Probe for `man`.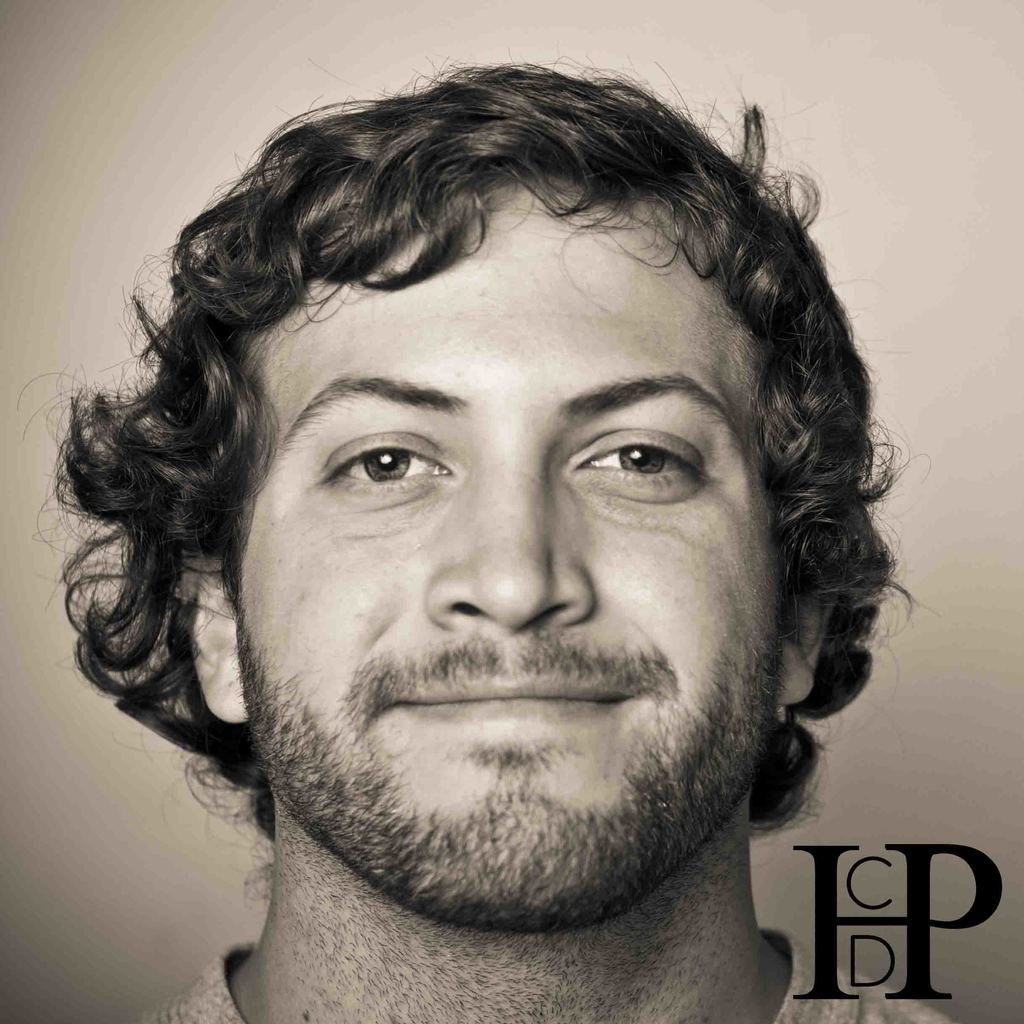
Probe result: (0, 24, 1023, 1023).
